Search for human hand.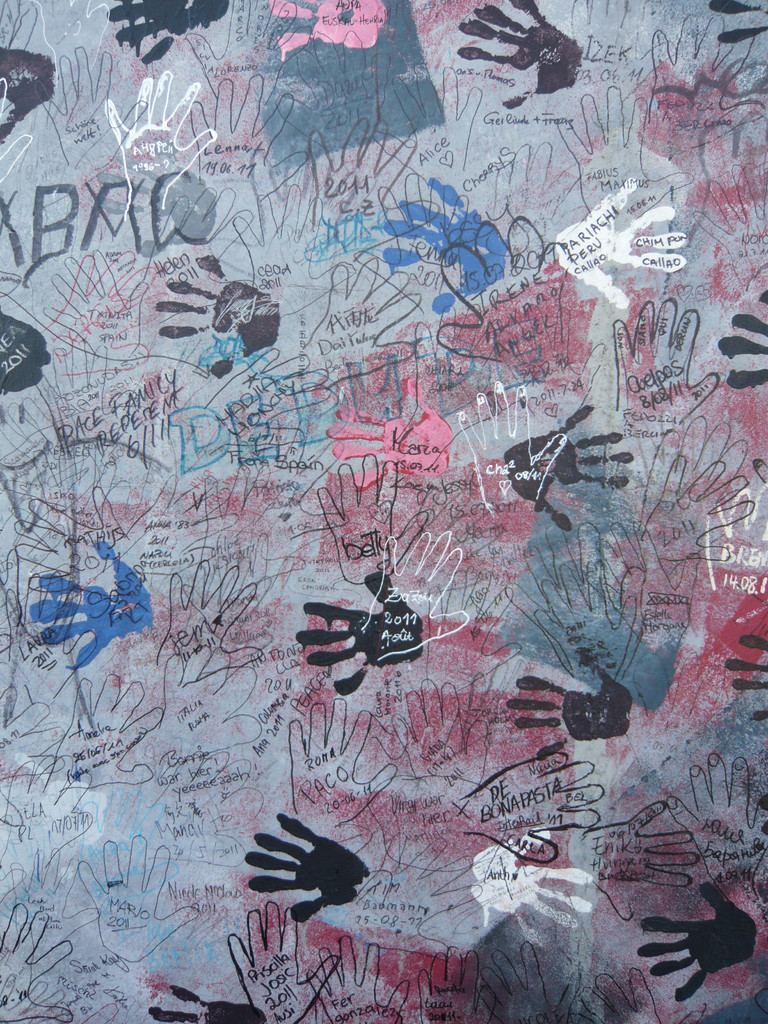
Found at <bbox>344, 827, 486, 940</bbox>.
